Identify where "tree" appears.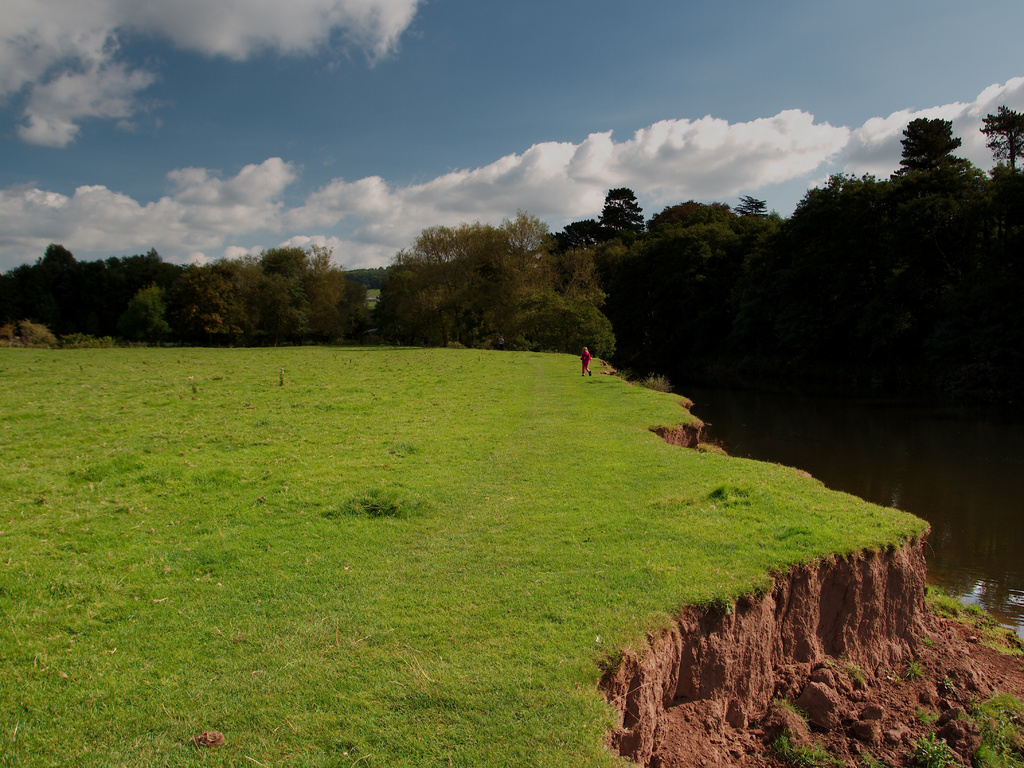
Appears at (730,188,773,220).
